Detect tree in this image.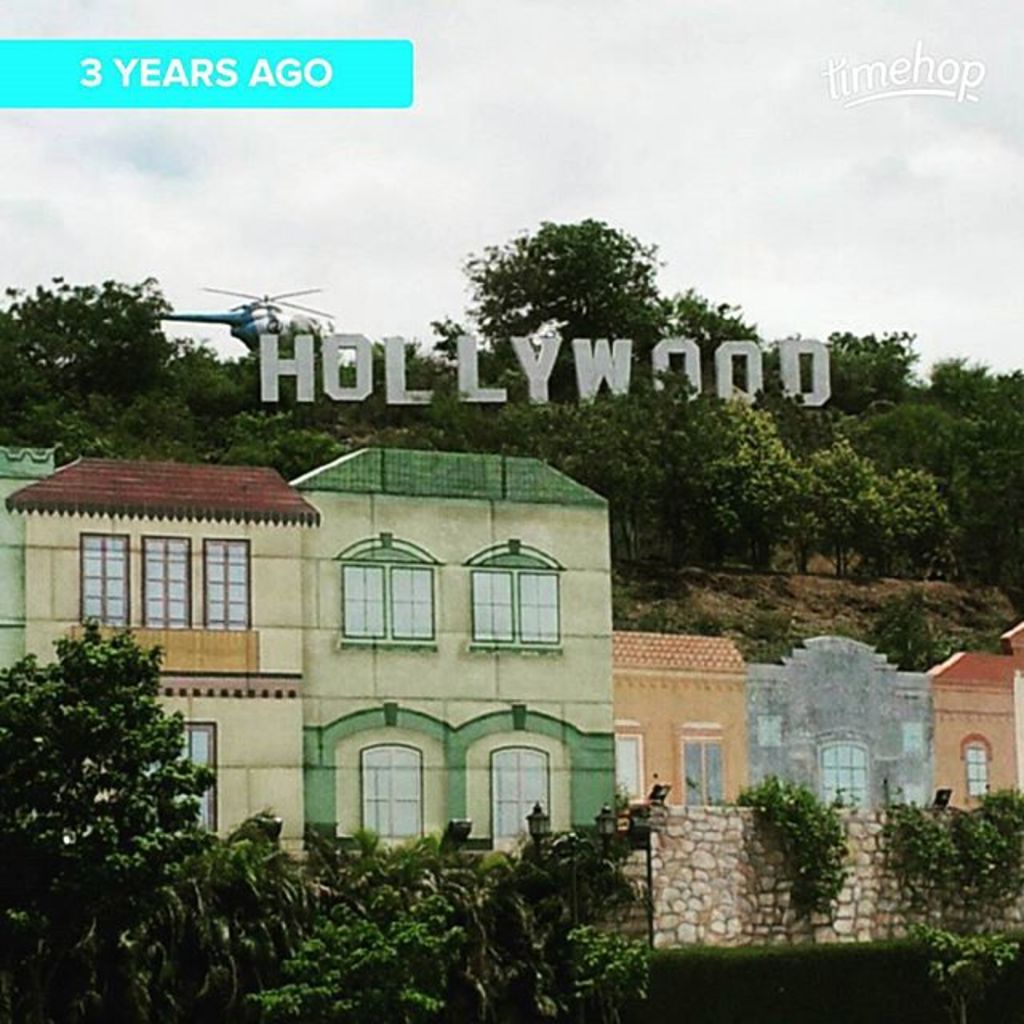
Detection: <box>213,411,342,488</box>.
